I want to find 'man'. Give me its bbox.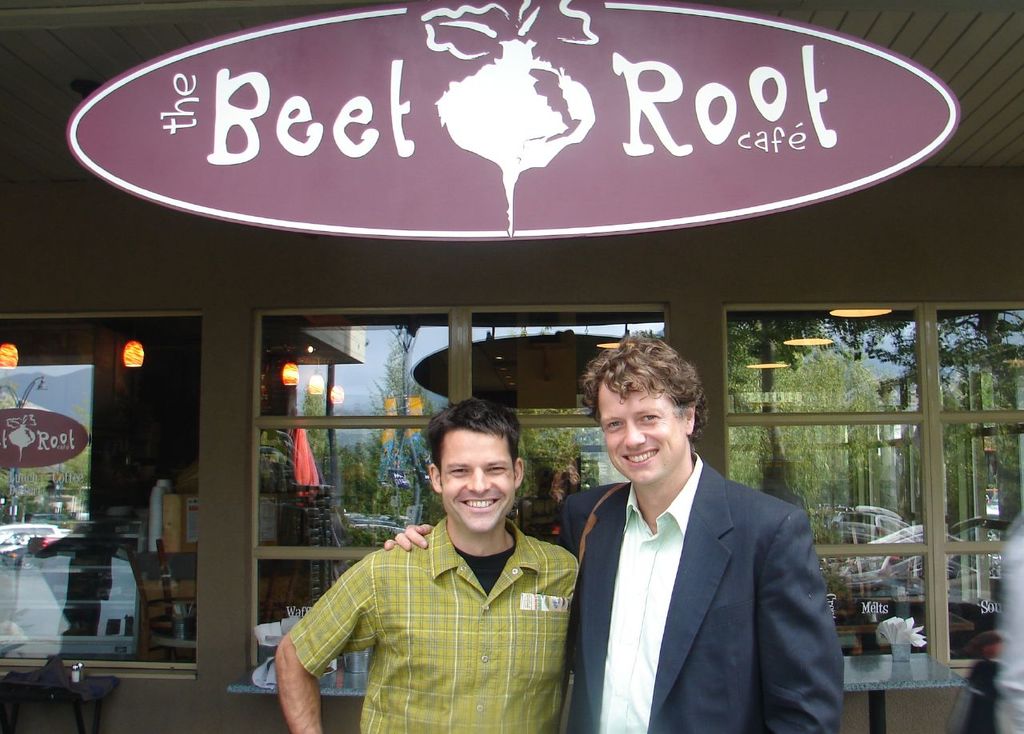
{"x1": 381, "y1": 336, "x2": 846, "y2": 733}.
